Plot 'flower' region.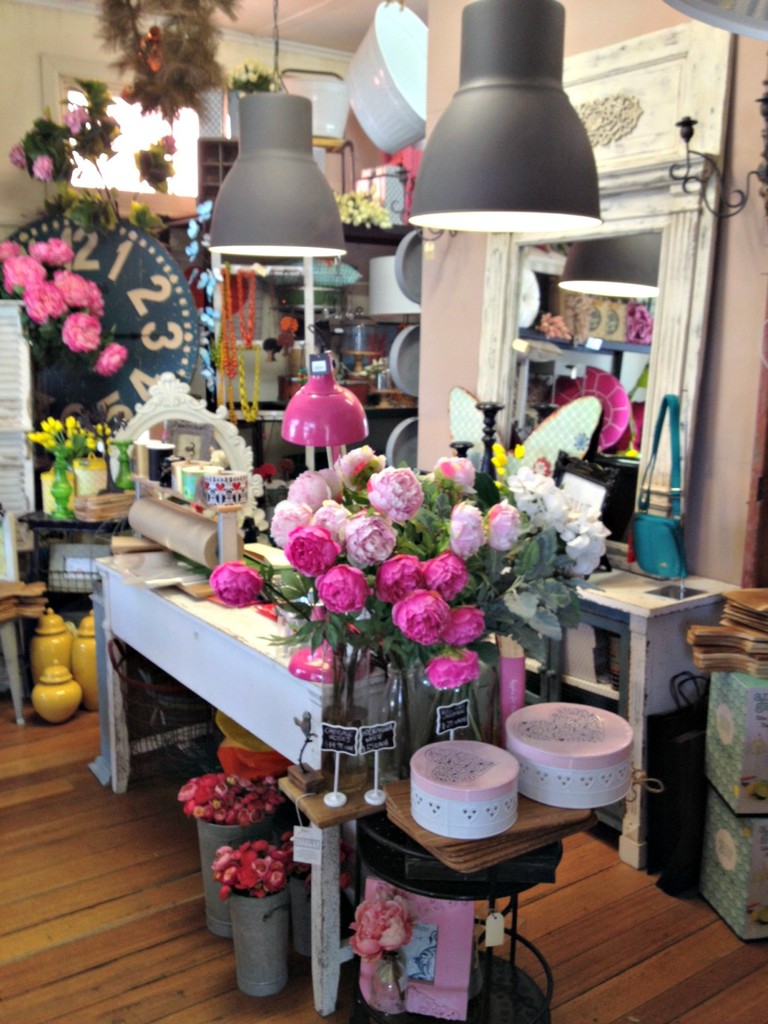
Plotted at l=60, t=312, r=104, b=354.
